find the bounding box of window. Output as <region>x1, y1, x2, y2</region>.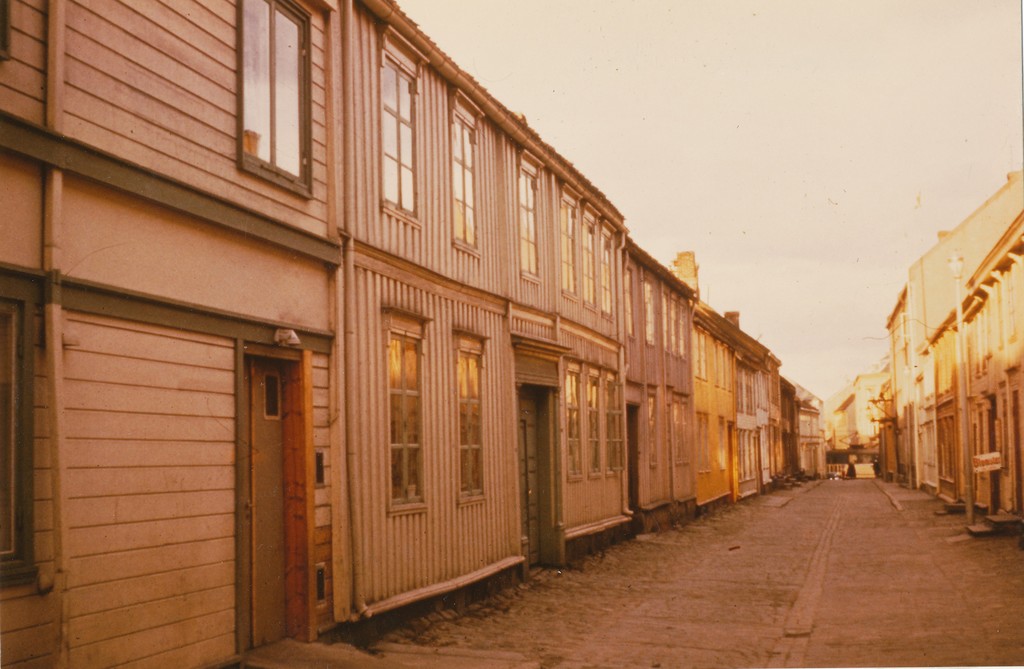
<region>564, 204, 577, 296</region>.
